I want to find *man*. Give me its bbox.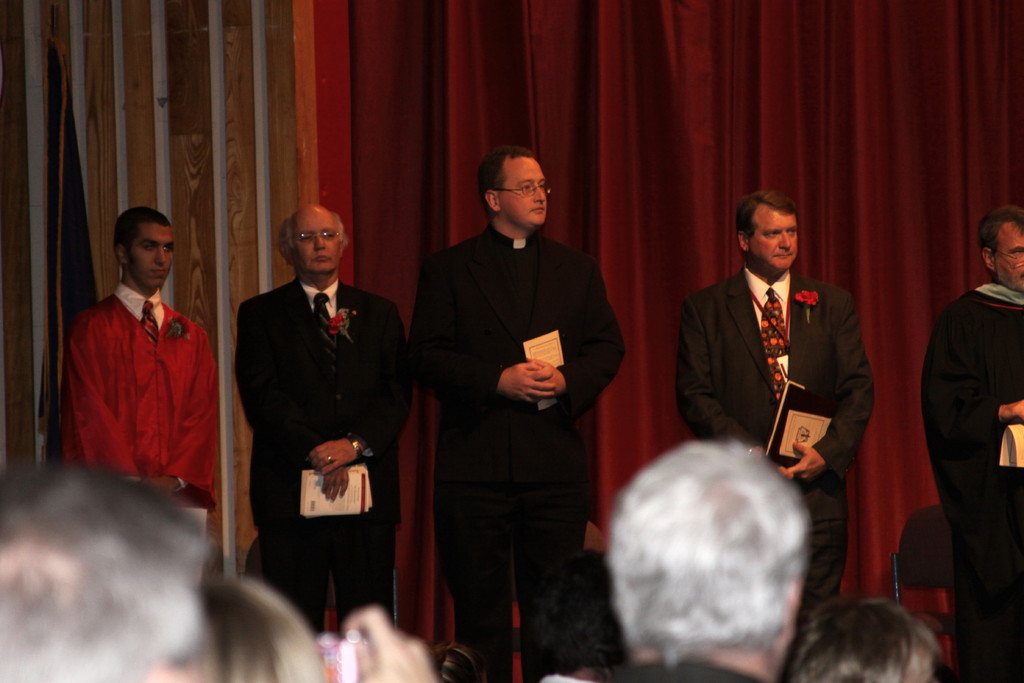
<region>58, 212, 227, 542</region>.
